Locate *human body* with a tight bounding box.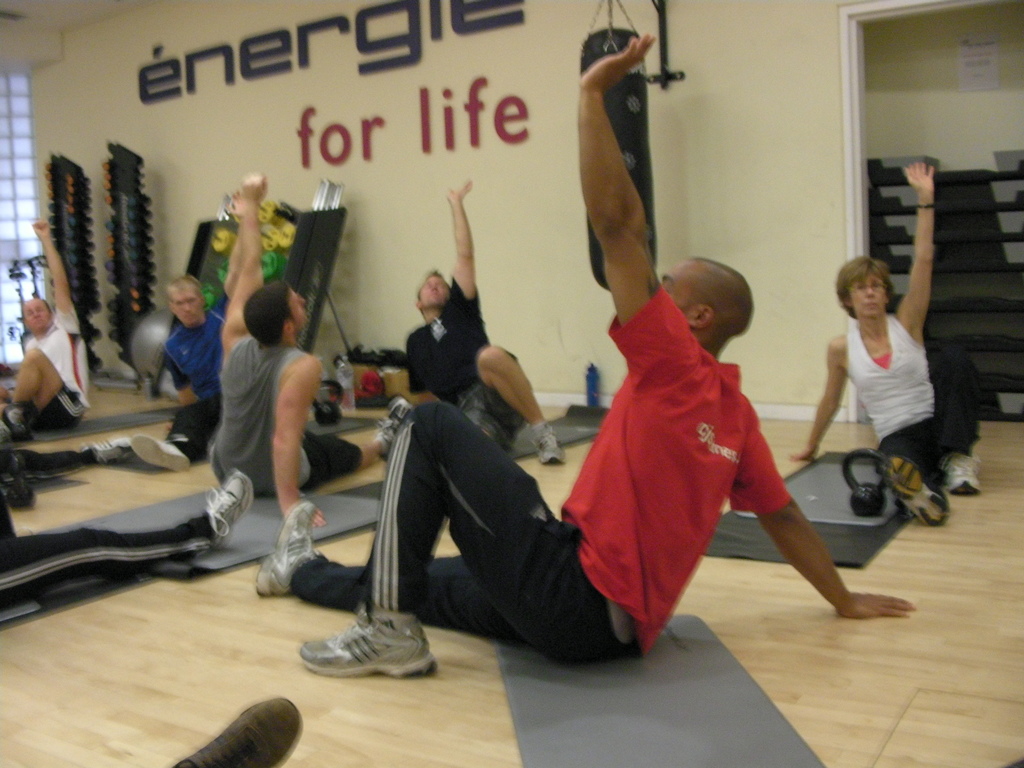
<box>0,212,90,444</box>.
